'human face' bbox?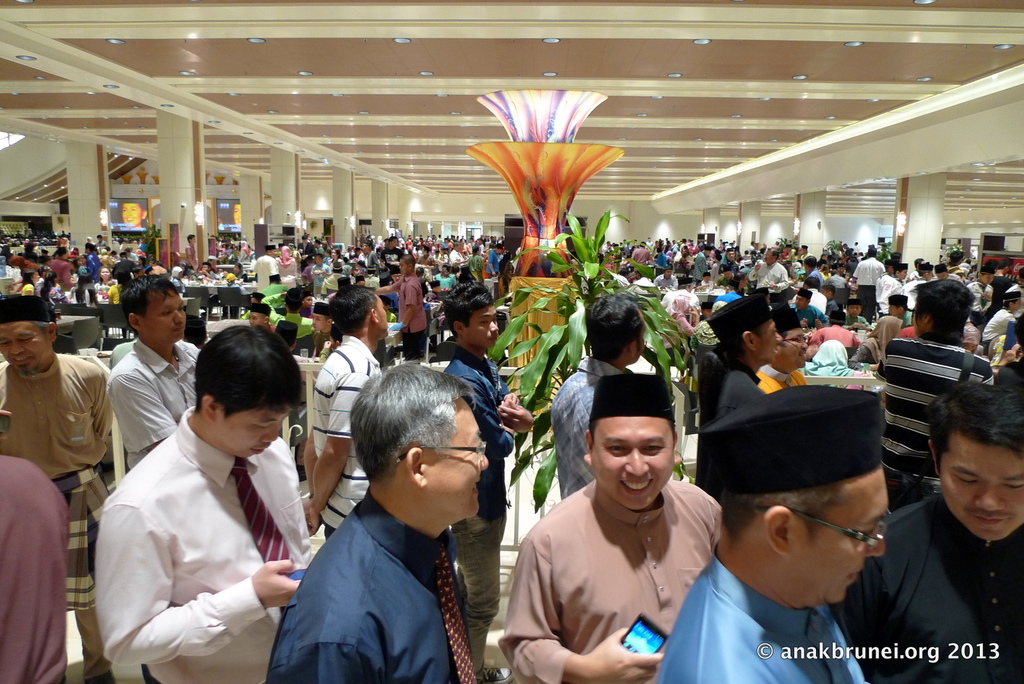
bbox=[590, 419, 673, 510]
